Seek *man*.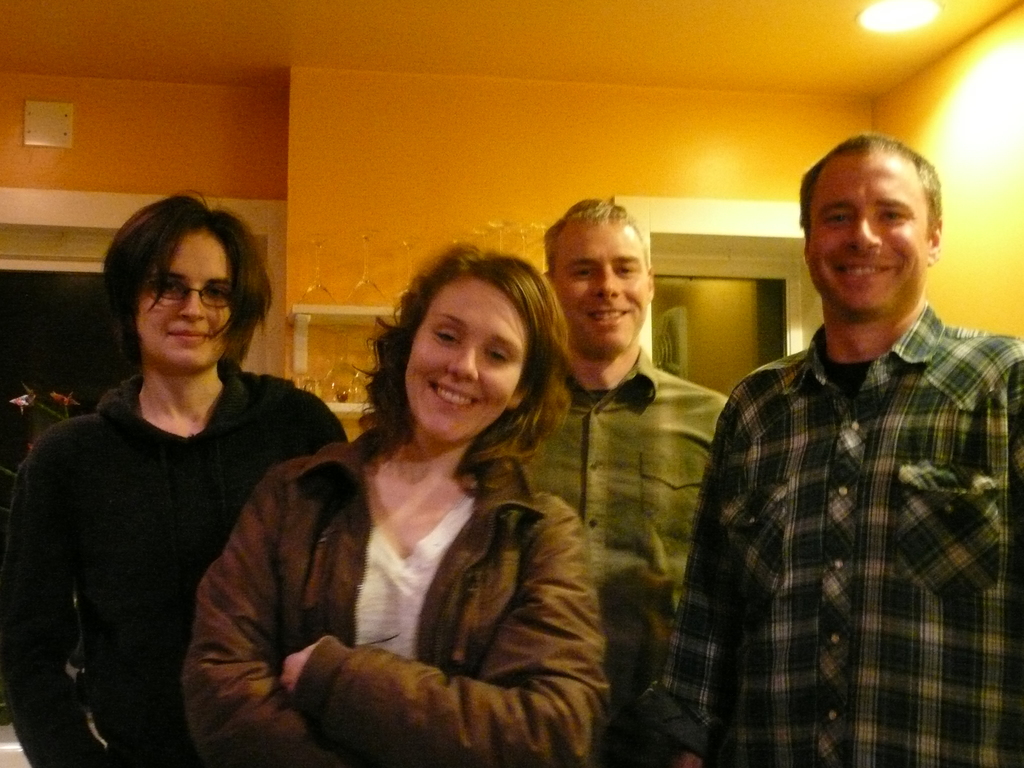
rect(510, 193, 728, 767).
